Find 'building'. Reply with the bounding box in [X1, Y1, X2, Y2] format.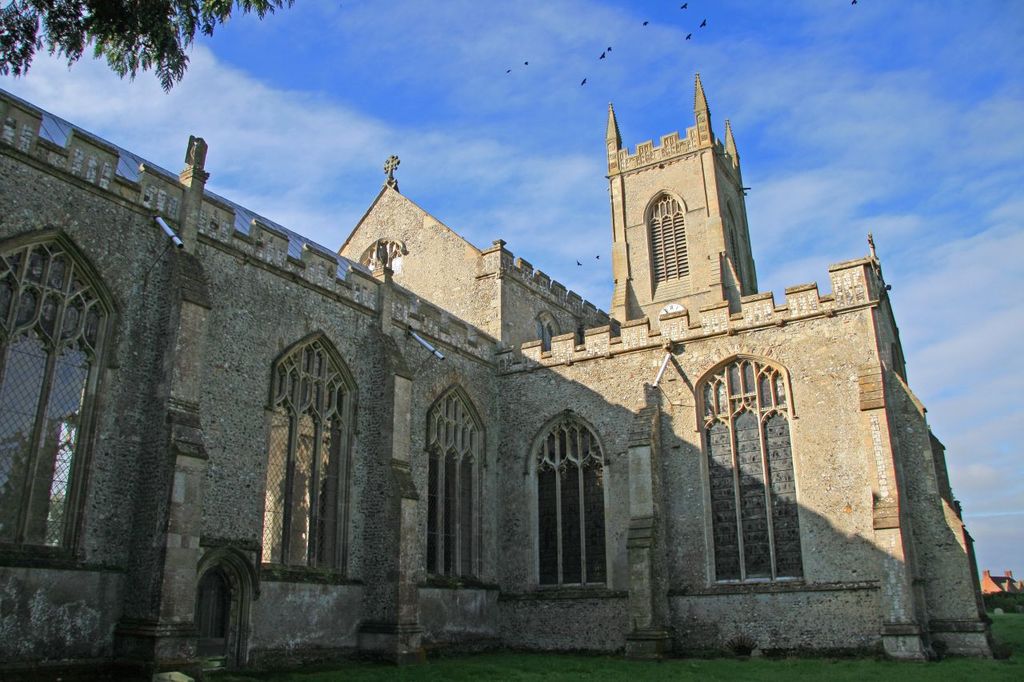
[0, 73, 996, 678].
